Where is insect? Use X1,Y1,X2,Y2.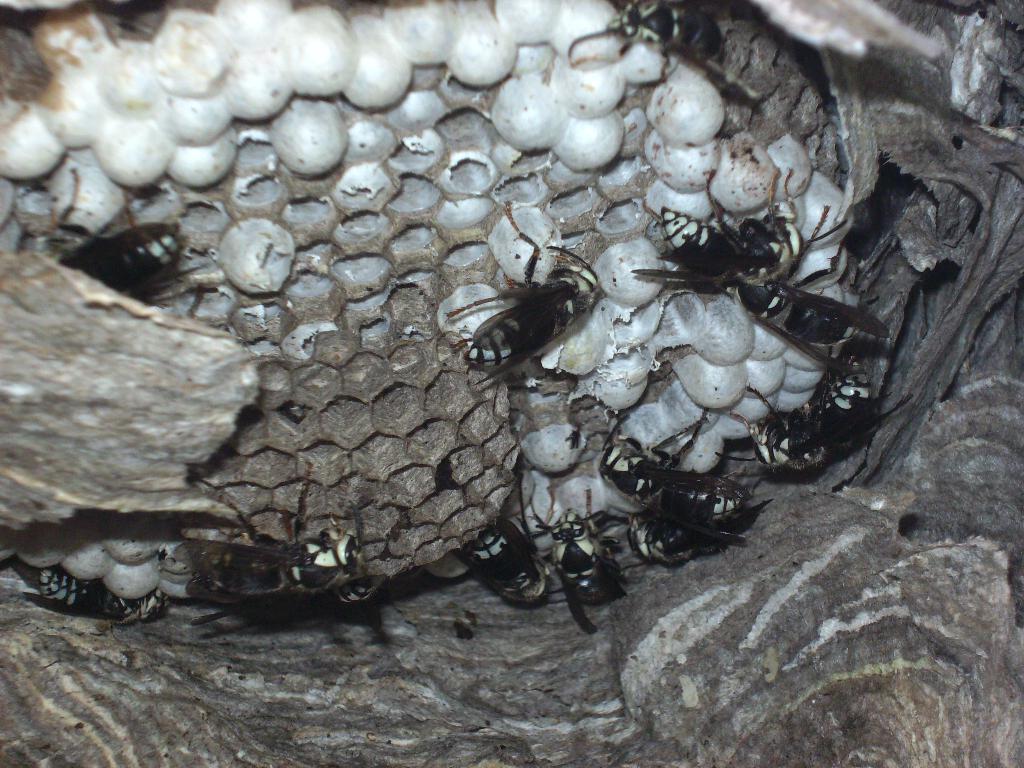
174,463,387,628.
